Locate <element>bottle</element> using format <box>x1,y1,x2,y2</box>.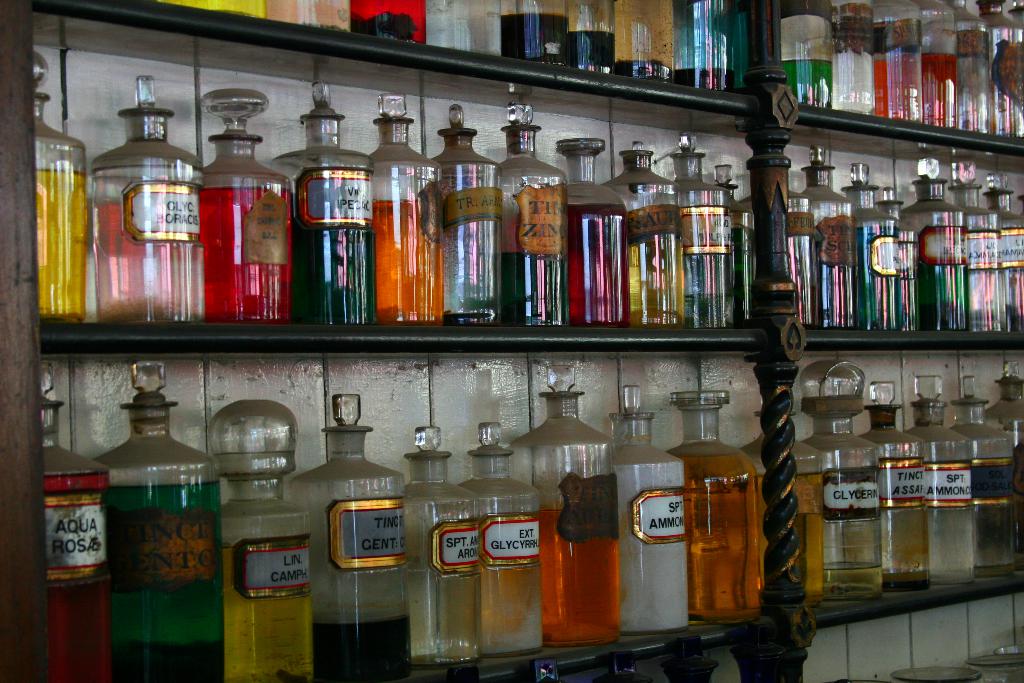
<box>281,77,378,324</box>.
